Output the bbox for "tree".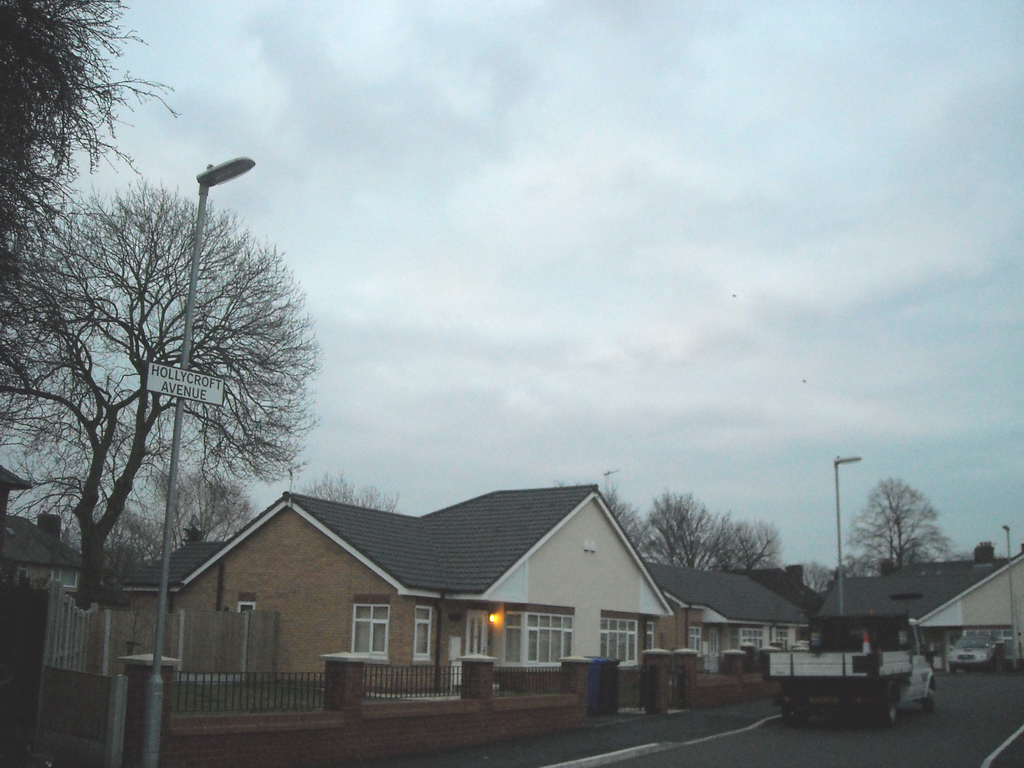
303,472,409,512.
